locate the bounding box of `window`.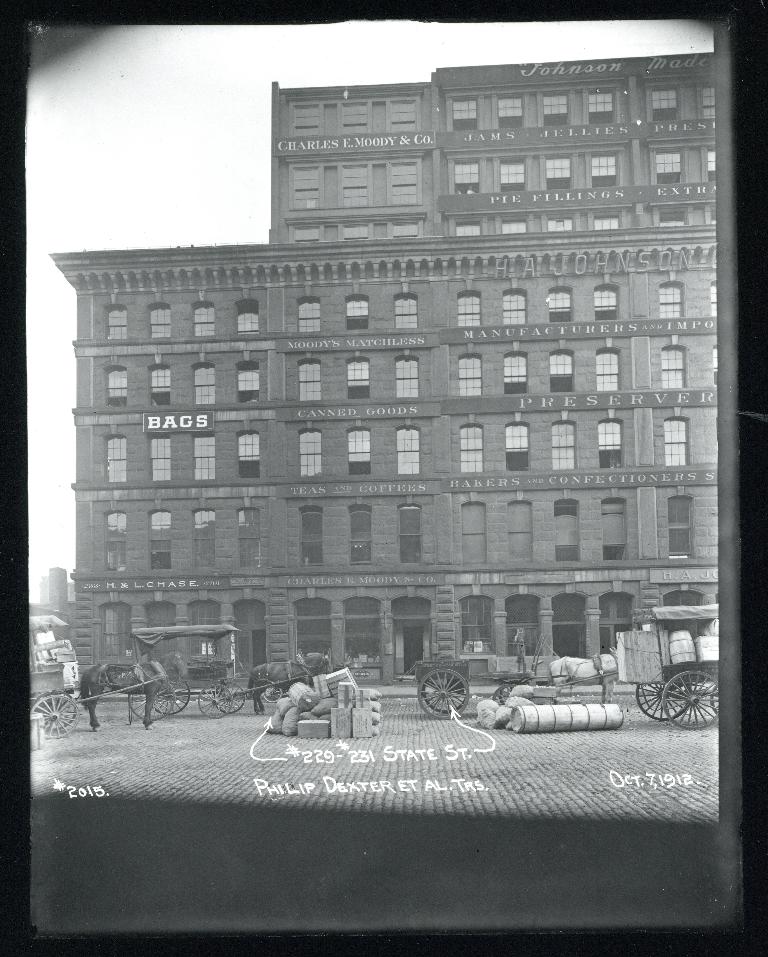
Bounding box: 652:88:678:122.
